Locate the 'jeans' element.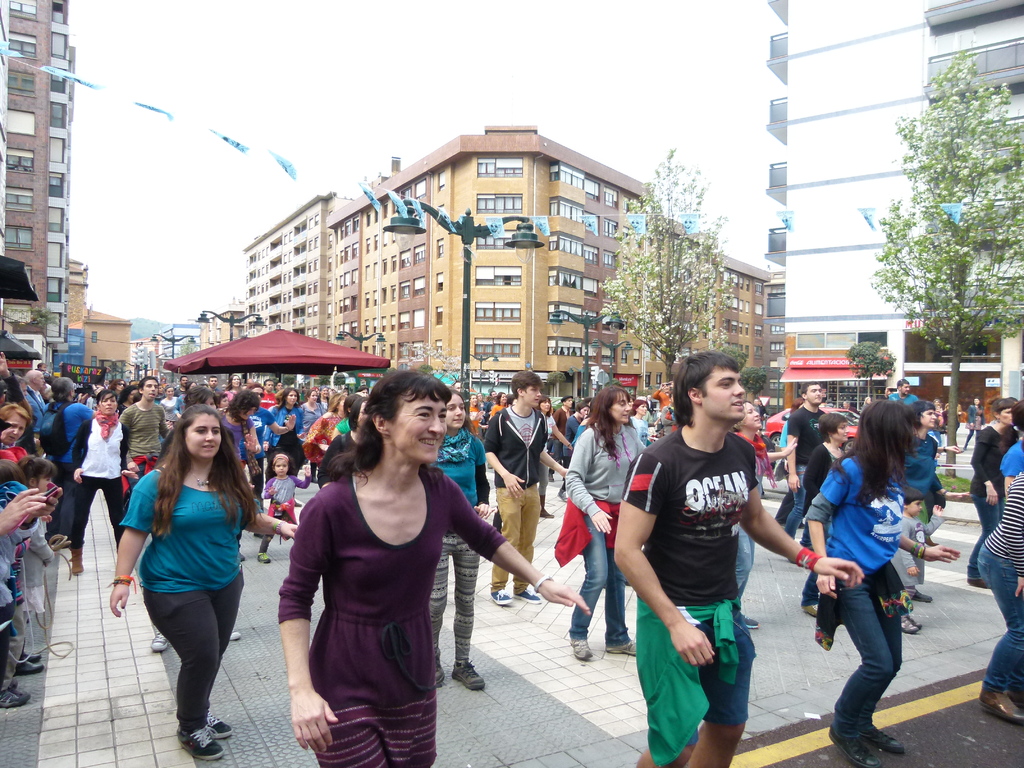
Element bbox: region(569, 511, 637, 644).
